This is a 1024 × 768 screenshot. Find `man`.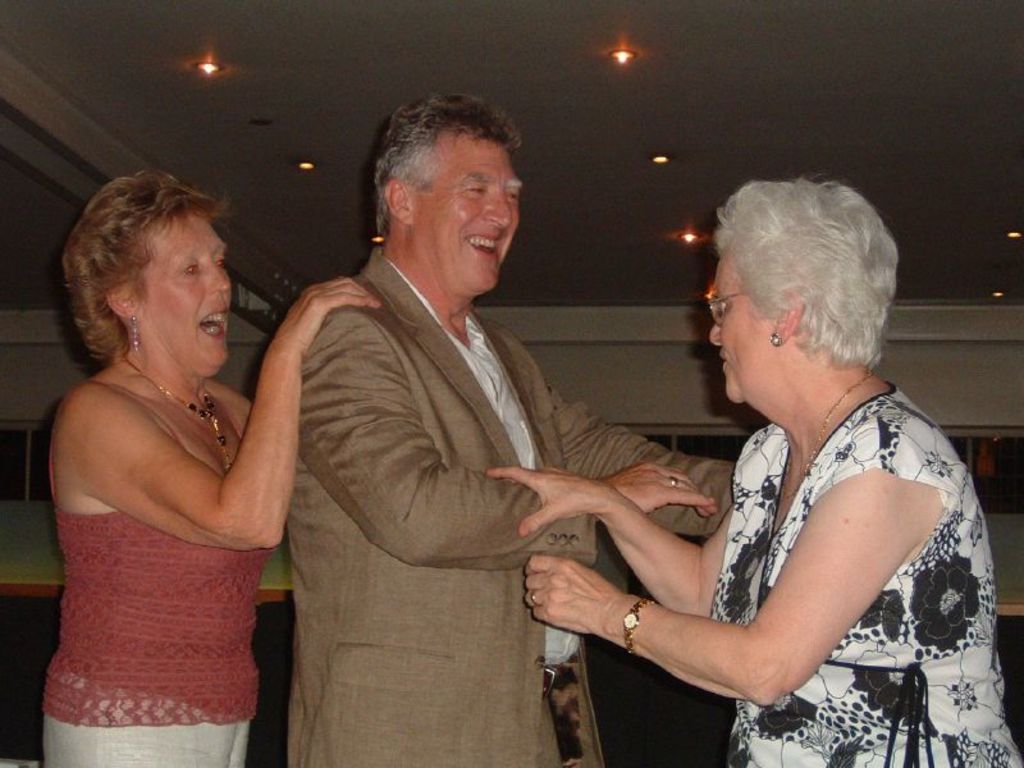
Bounding box: crop(256, 93, 764, 753).
